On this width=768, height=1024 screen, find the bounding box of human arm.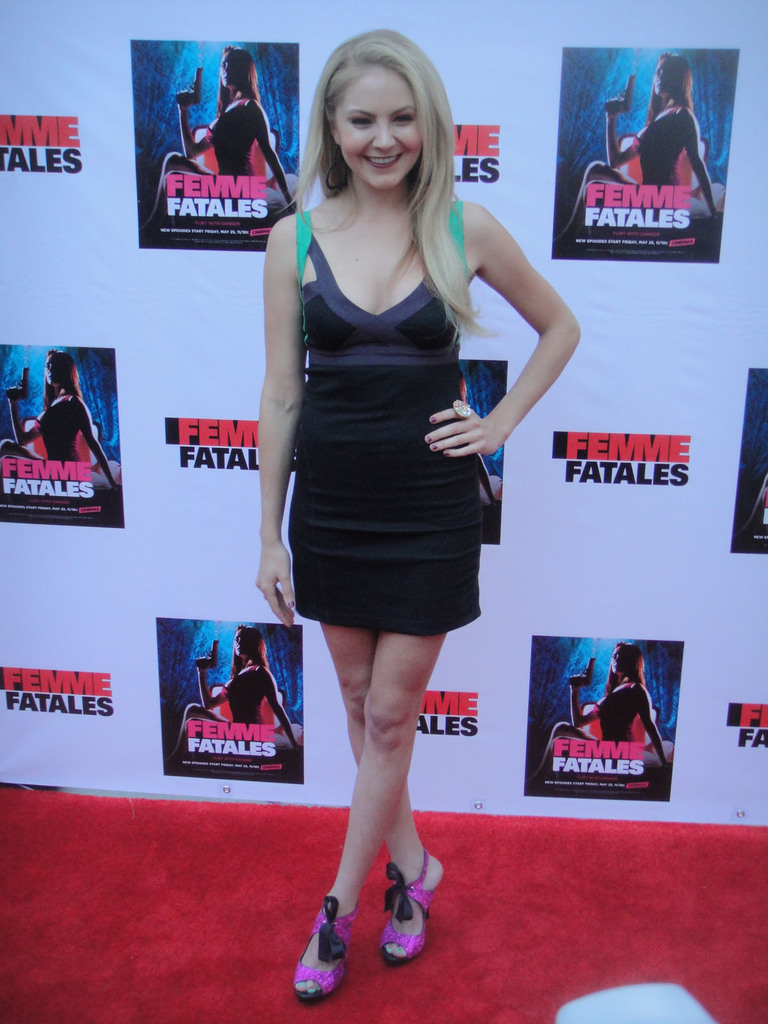
Bounding box: bbox=[608, 92, 637, 173].
